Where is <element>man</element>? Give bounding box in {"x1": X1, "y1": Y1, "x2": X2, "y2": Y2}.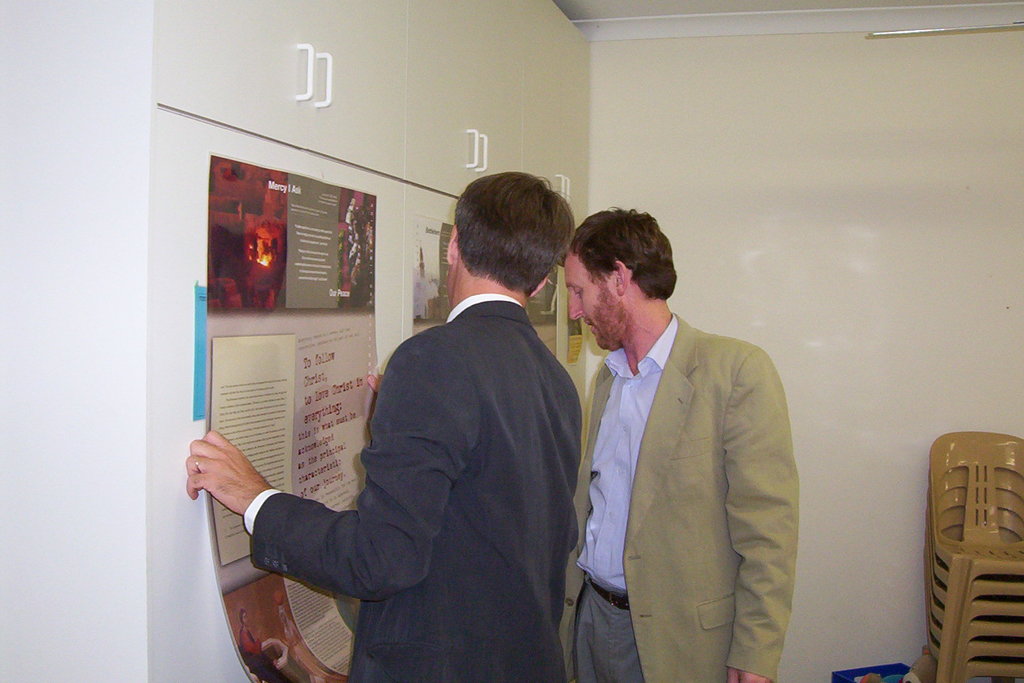
{"x1": 177, "y1": 171, "x2": 586, "y2": 682}.
